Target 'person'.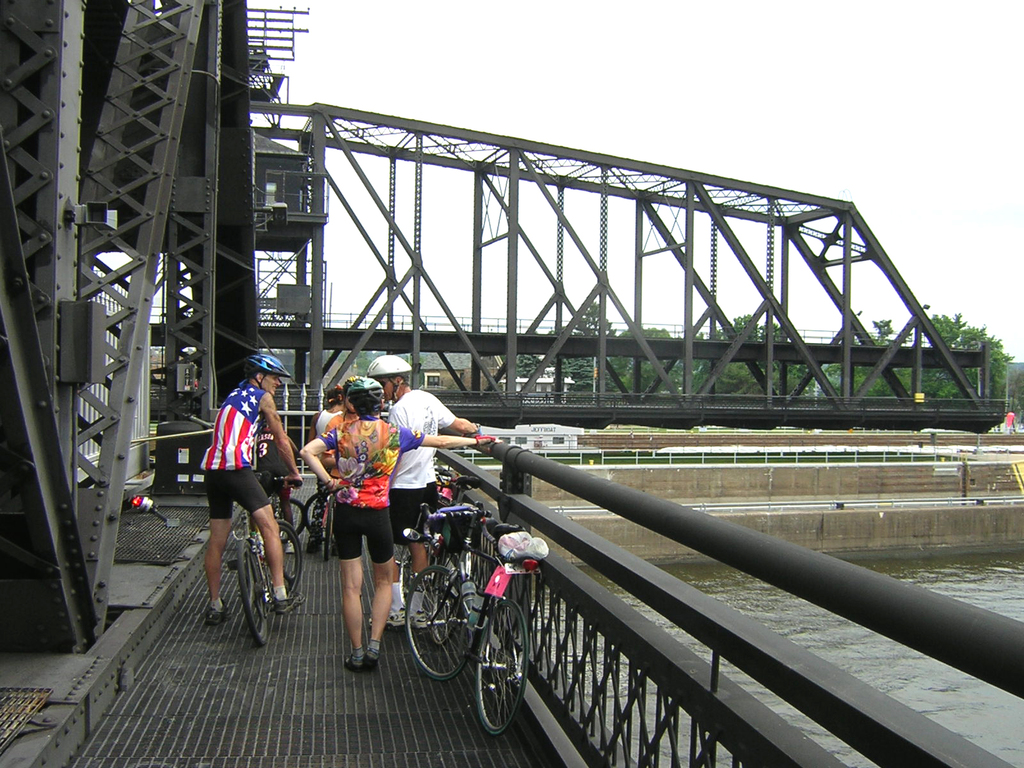
Target region: bbox=(305, 379, 348, 550).
